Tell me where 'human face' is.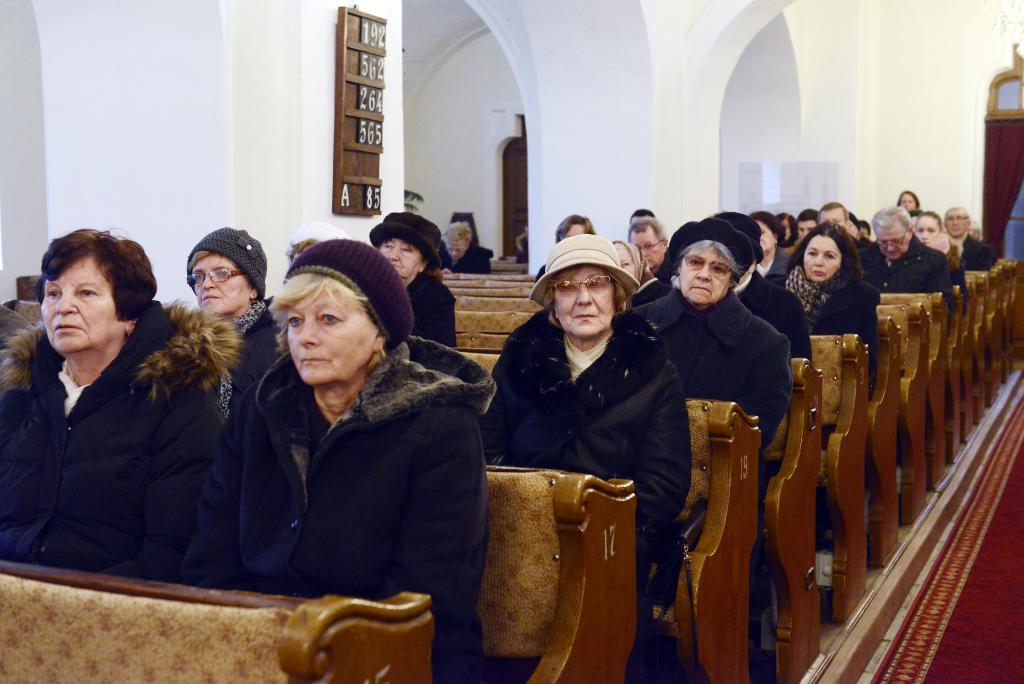
'human face' is at {"left": 755, "top": 221, "right": 779, "bottom": 254}.
